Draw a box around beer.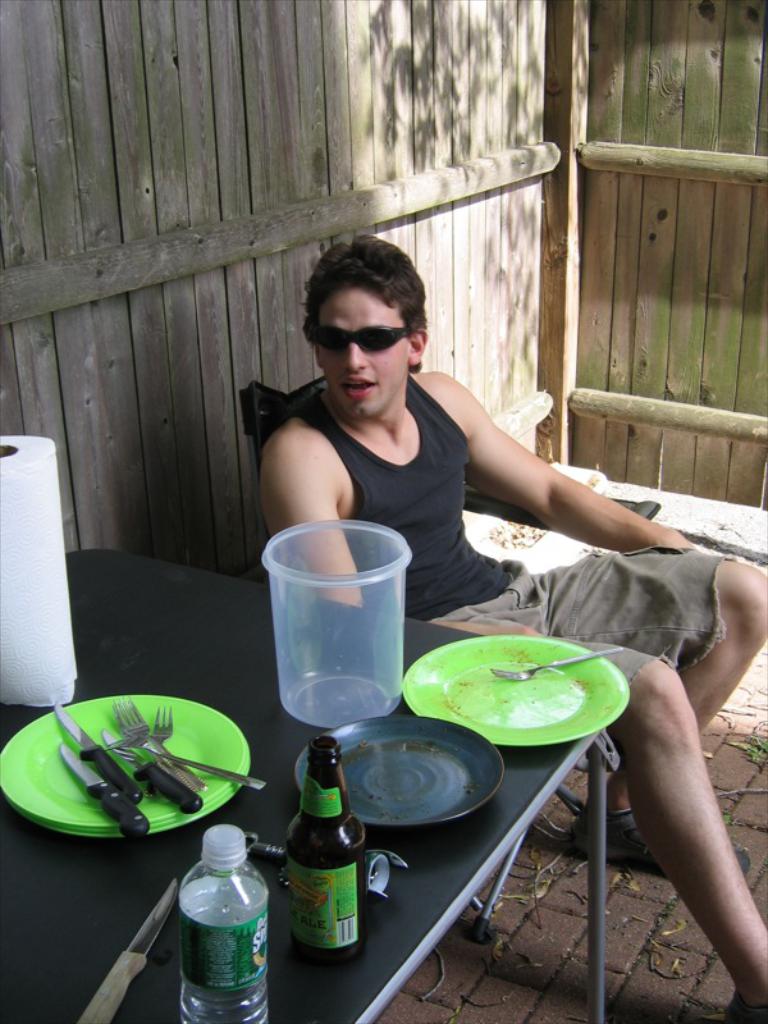
region(279, 733, 367, 992).
